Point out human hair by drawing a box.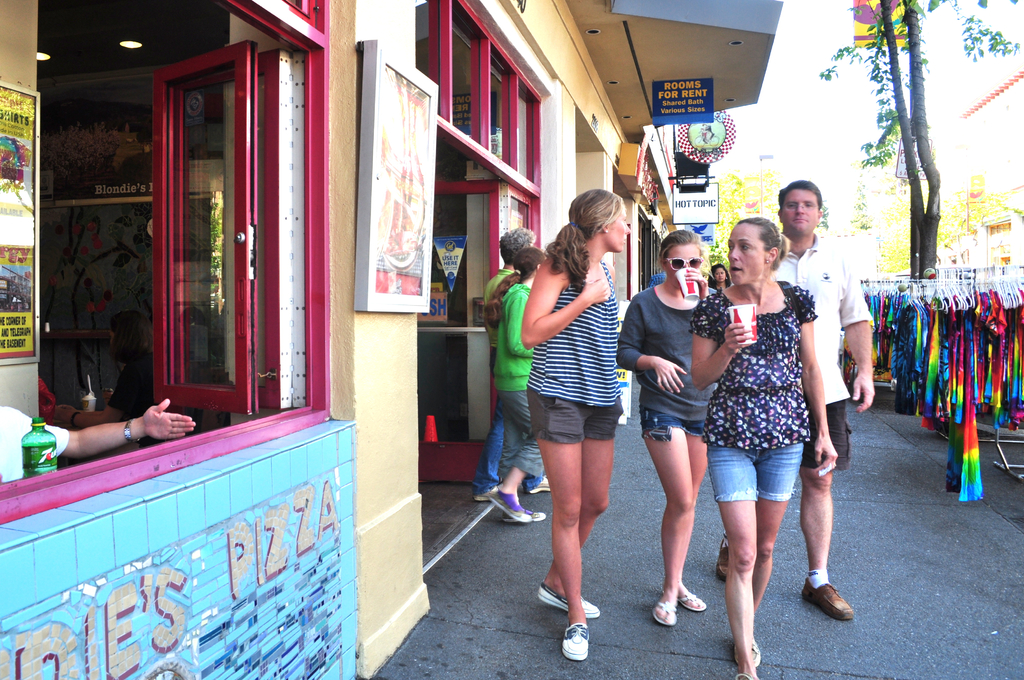
{"x1": 563, "y1": 181, "x2": 636, "y2": 273}.
